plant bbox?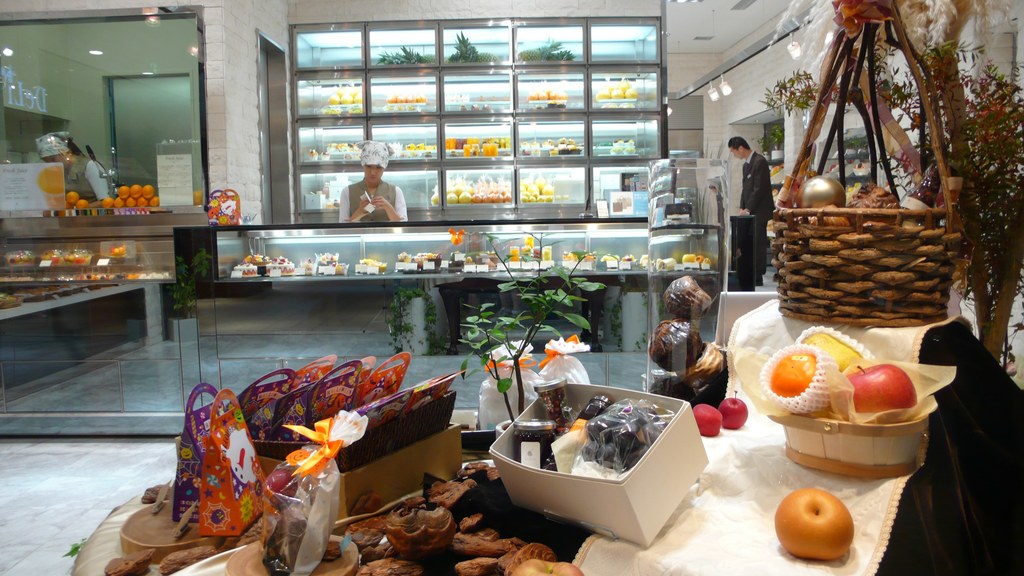
box=[515, 37, 577, 67]
